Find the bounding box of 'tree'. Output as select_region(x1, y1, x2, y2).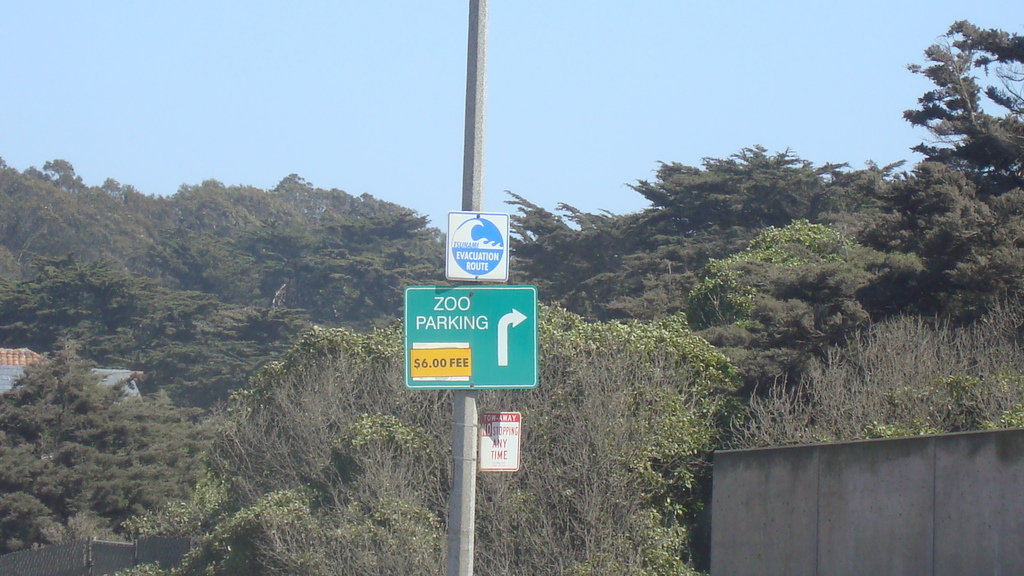
select_region(884, 0, 1014, 335).
